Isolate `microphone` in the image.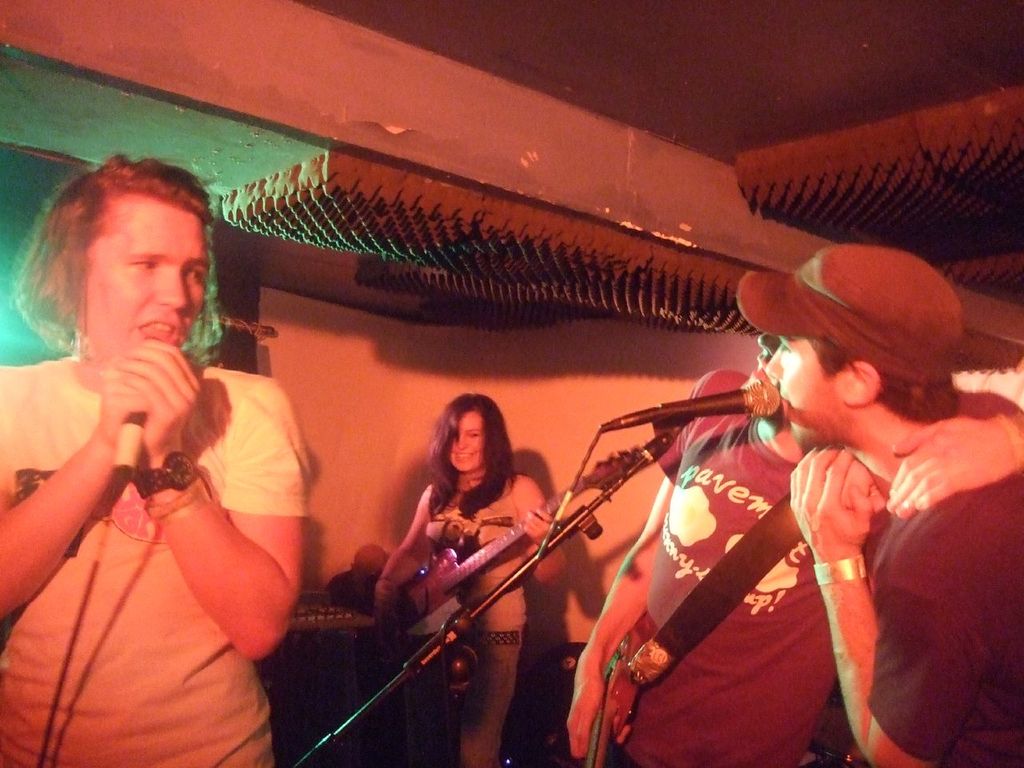
Isolated region: 656:379:783:420.
